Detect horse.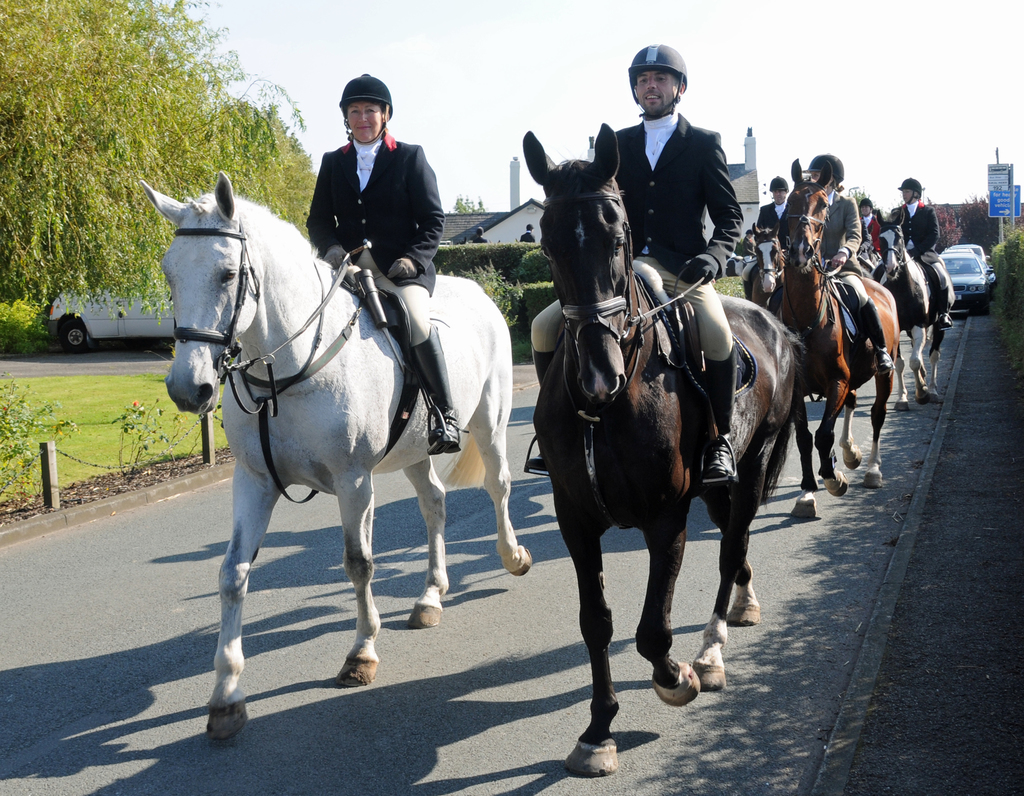
Detected at crop(141, 172, 533, 738).
